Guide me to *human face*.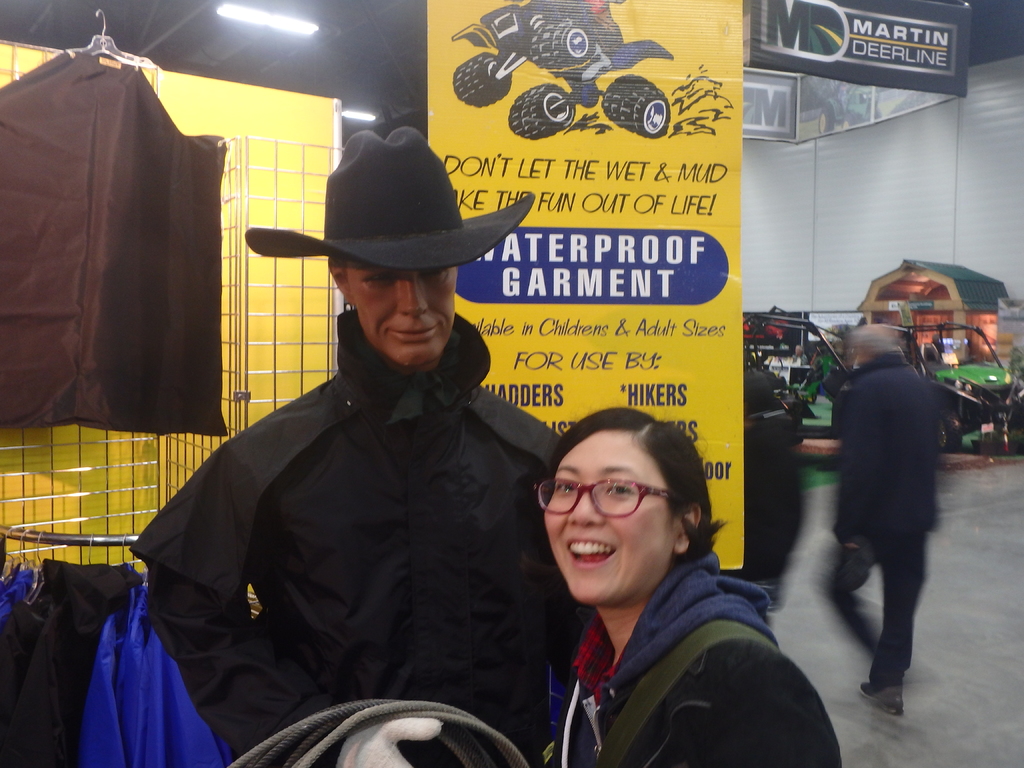
Guidance: x1=347 y1=260 x2=458 y2=367.
